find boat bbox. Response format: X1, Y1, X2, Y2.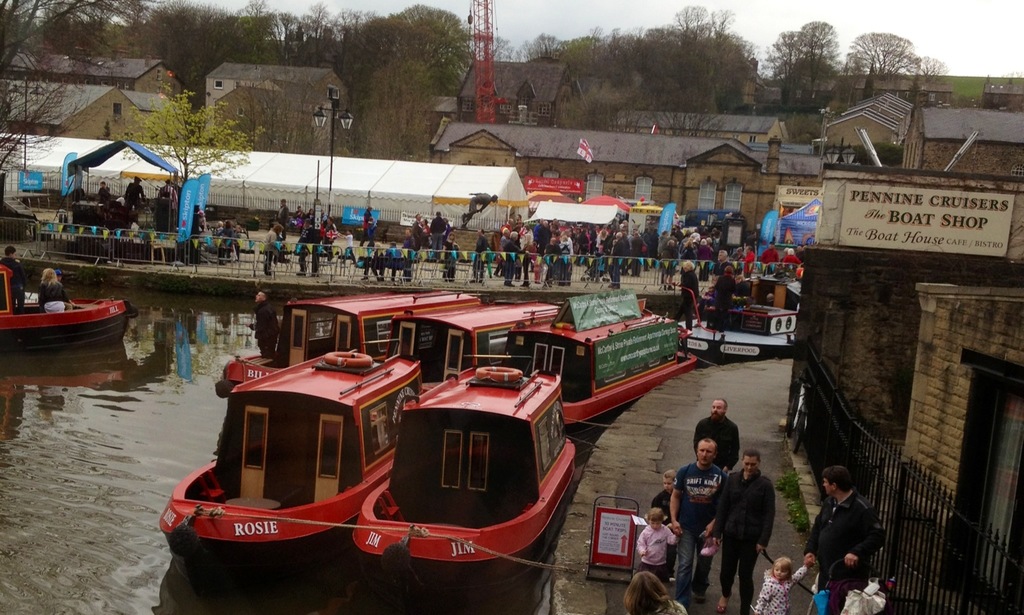
234, 292, 481, 393.
